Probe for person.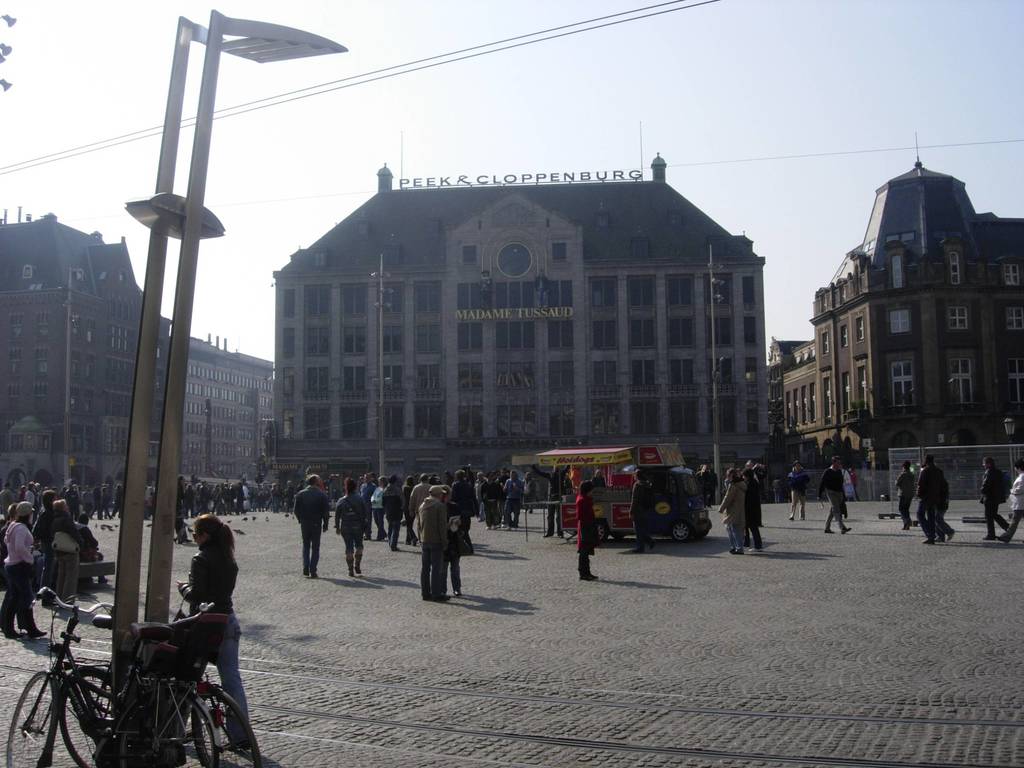
Probe result: bbox=(744, 455, 761, 553).
